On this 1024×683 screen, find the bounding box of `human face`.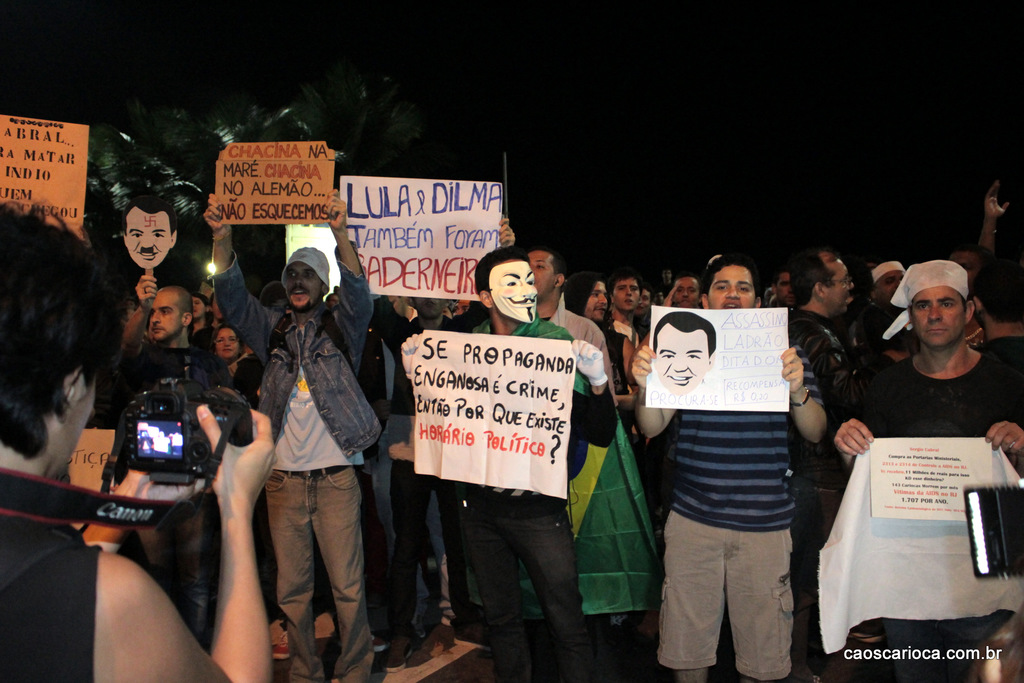
Bounding box: box(584, 281, 605, 318).
